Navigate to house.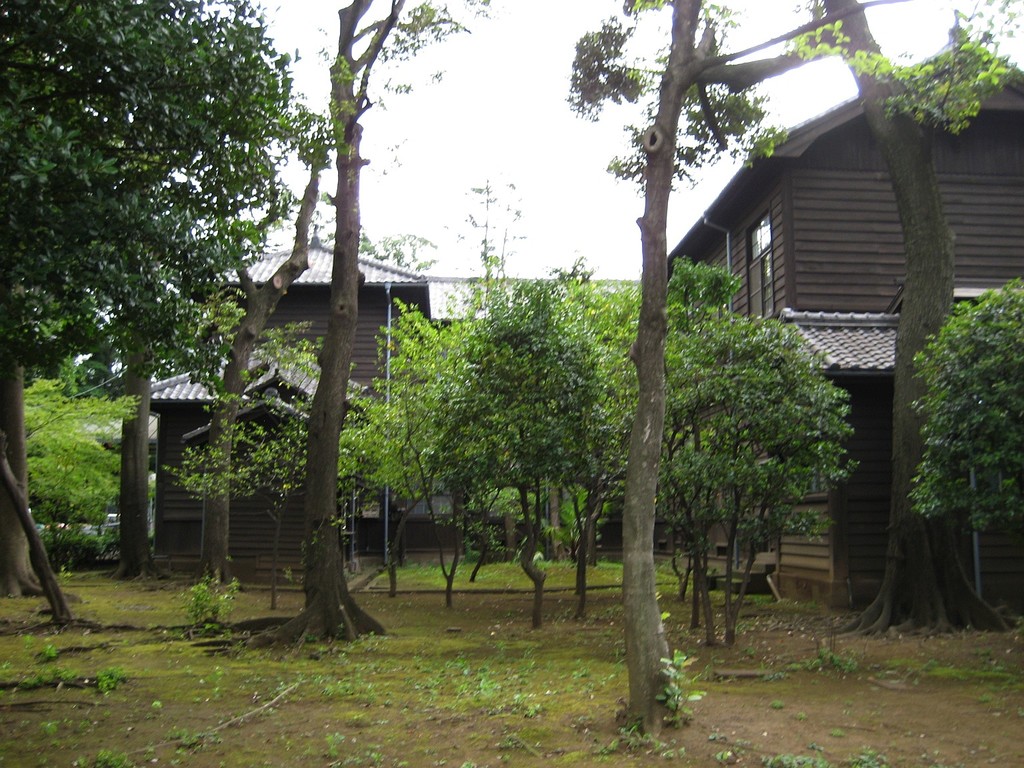
Navigation target: l=669, t=49, r=1021, b=607.
